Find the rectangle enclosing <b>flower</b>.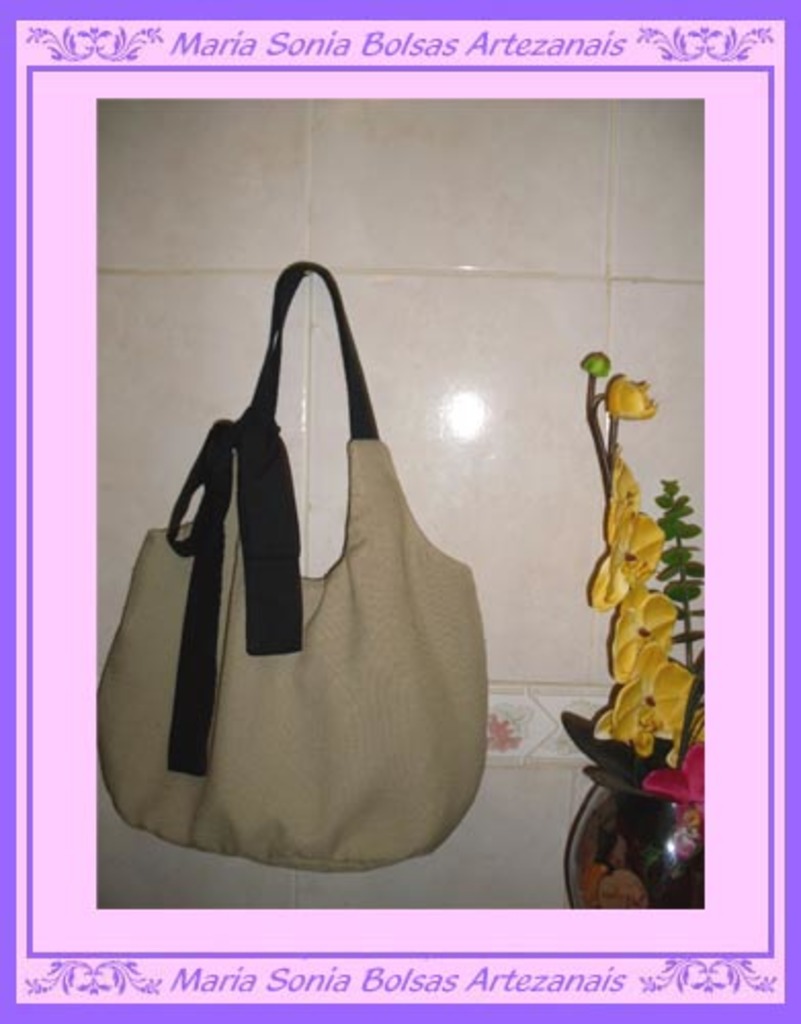
bbox(584, 651, 699, 768).
